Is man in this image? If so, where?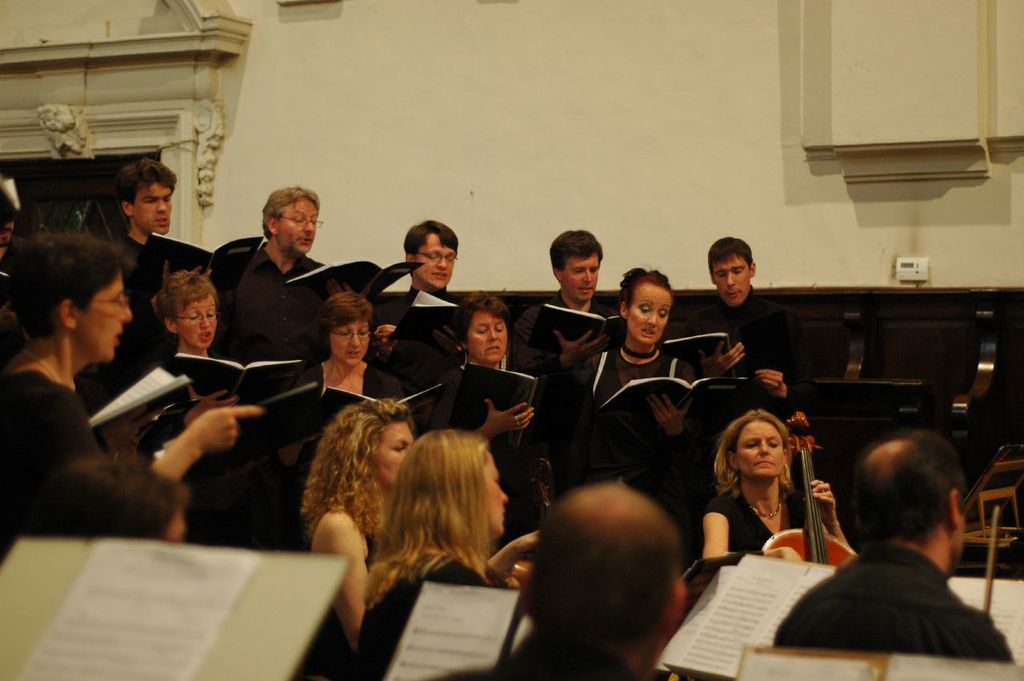
Yes, at (92,158,179,383).
